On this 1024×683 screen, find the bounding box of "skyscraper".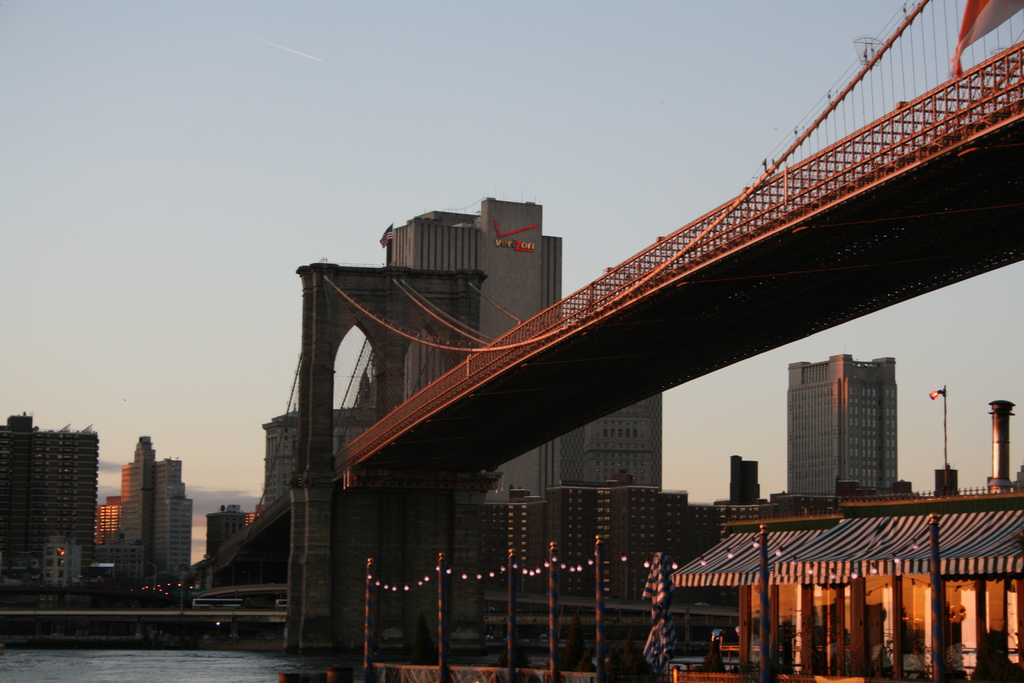
Bounding box: box=[385, 200, 562, 514].
